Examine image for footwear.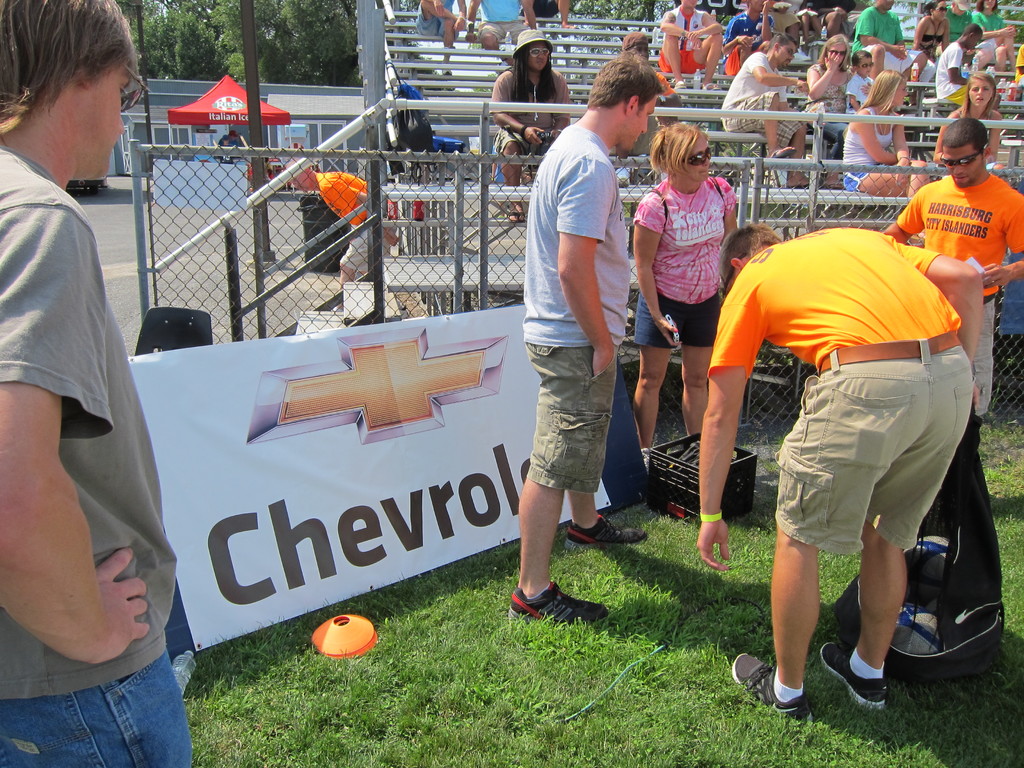
Examination result: 819, 637, 887, 714.
